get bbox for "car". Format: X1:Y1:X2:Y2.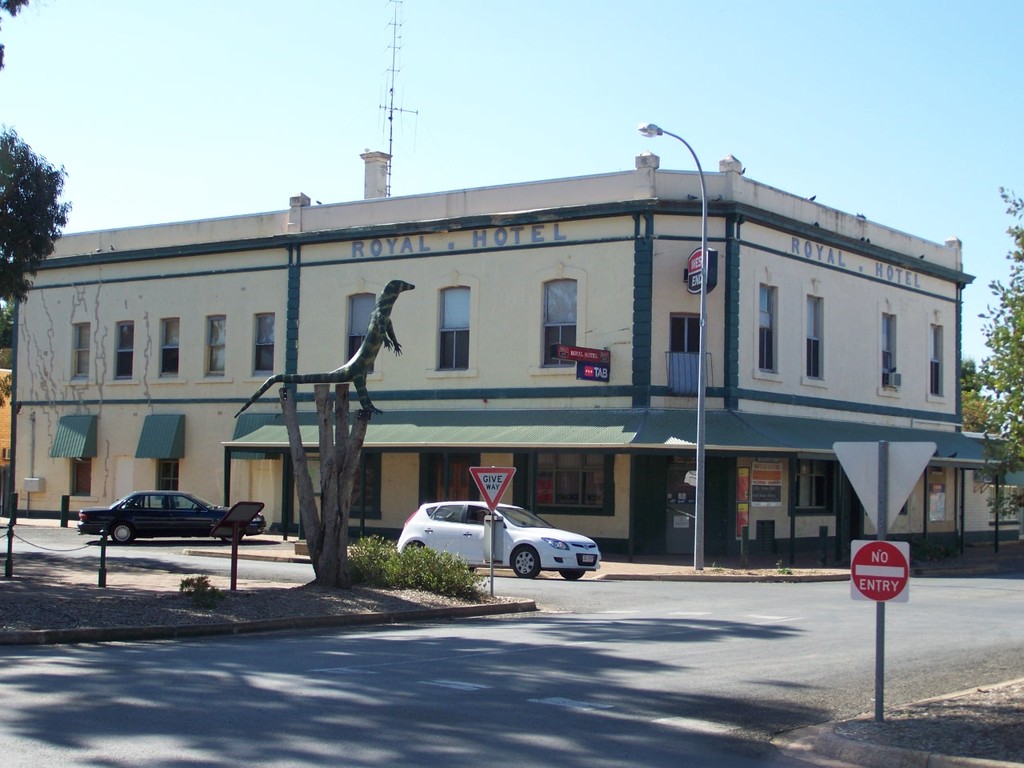
77:488:265:546.
